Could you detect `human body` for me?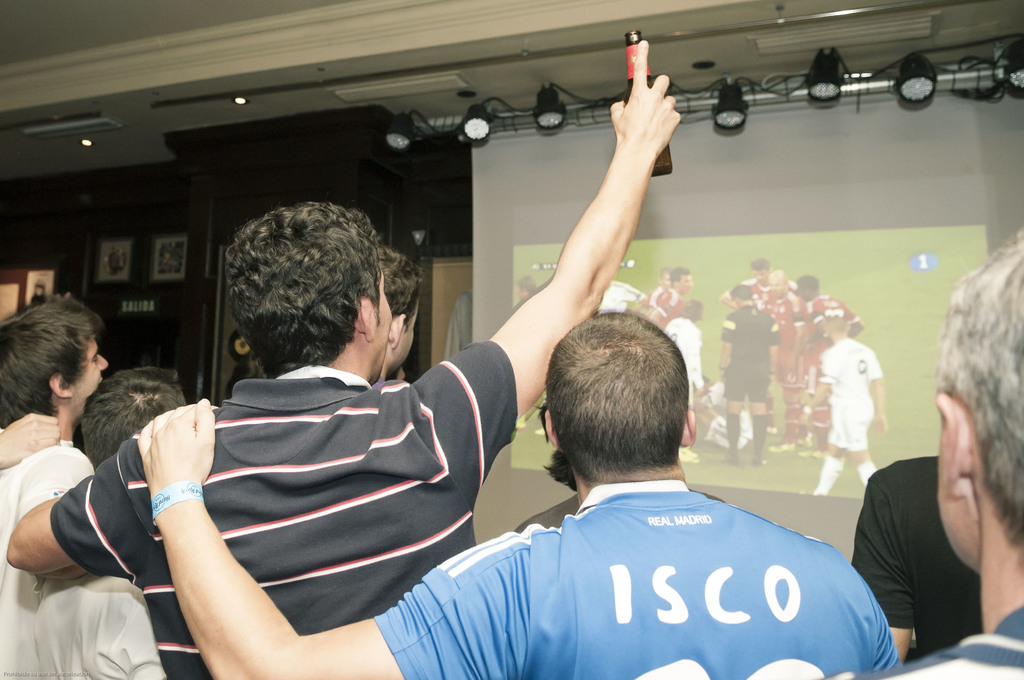
Detection result: (left=0, top=442, right=95, bottom=540).
